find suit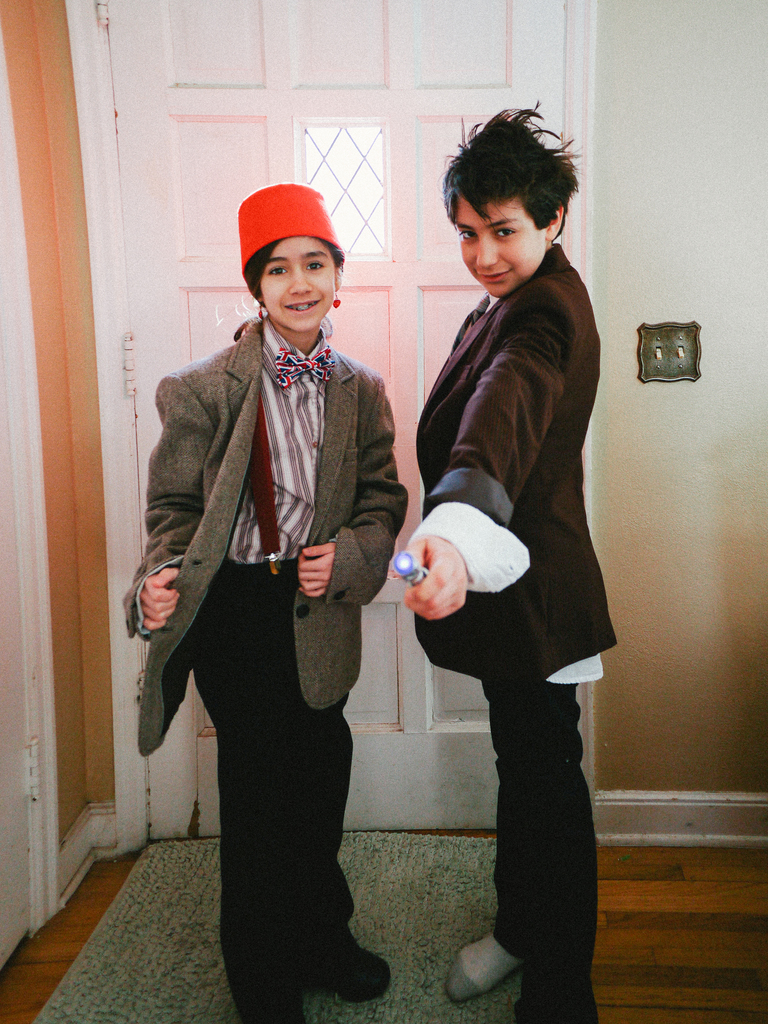
[x1=396, y1=249, x2=625, y2=974]
